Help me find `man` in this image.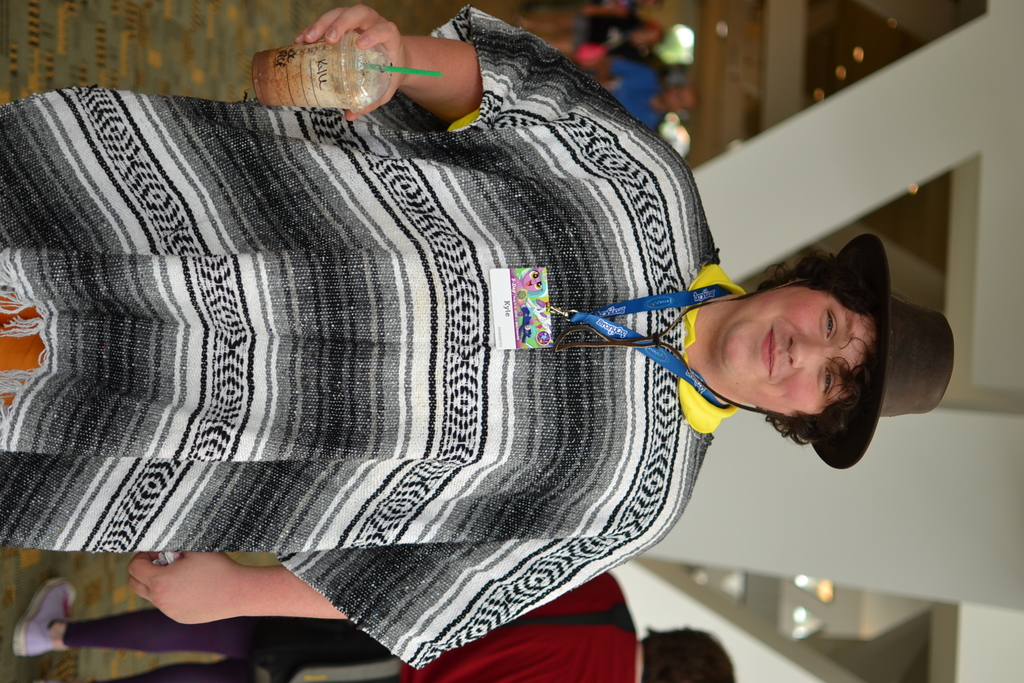
Found it: detection(0, 6, 954, 670).
